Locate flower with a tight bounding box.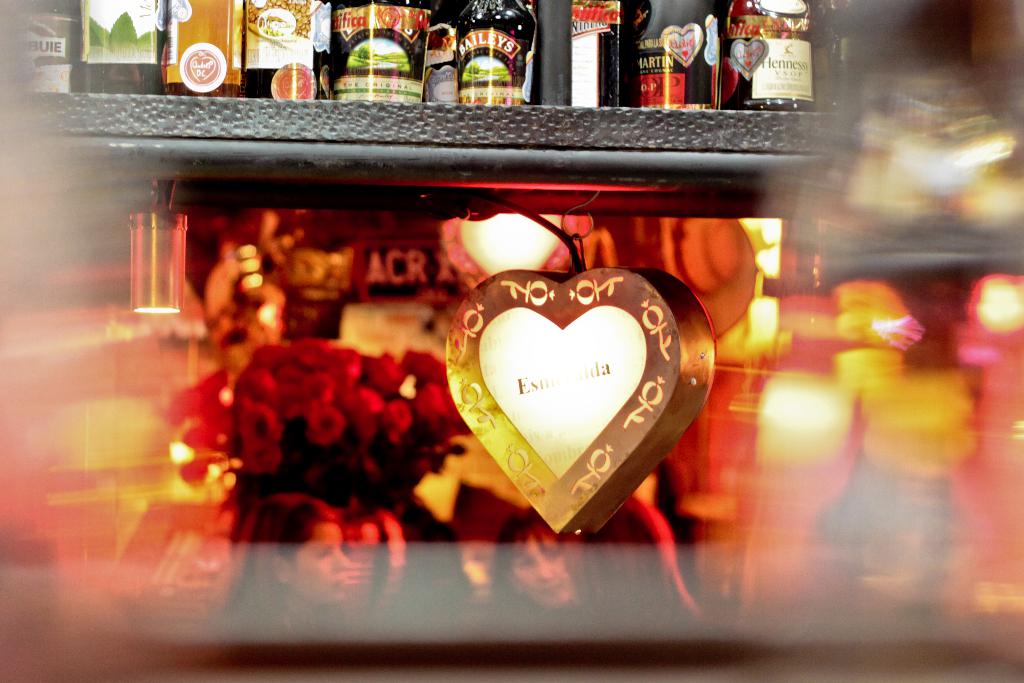
bbox(305, 401, 361, 444).
